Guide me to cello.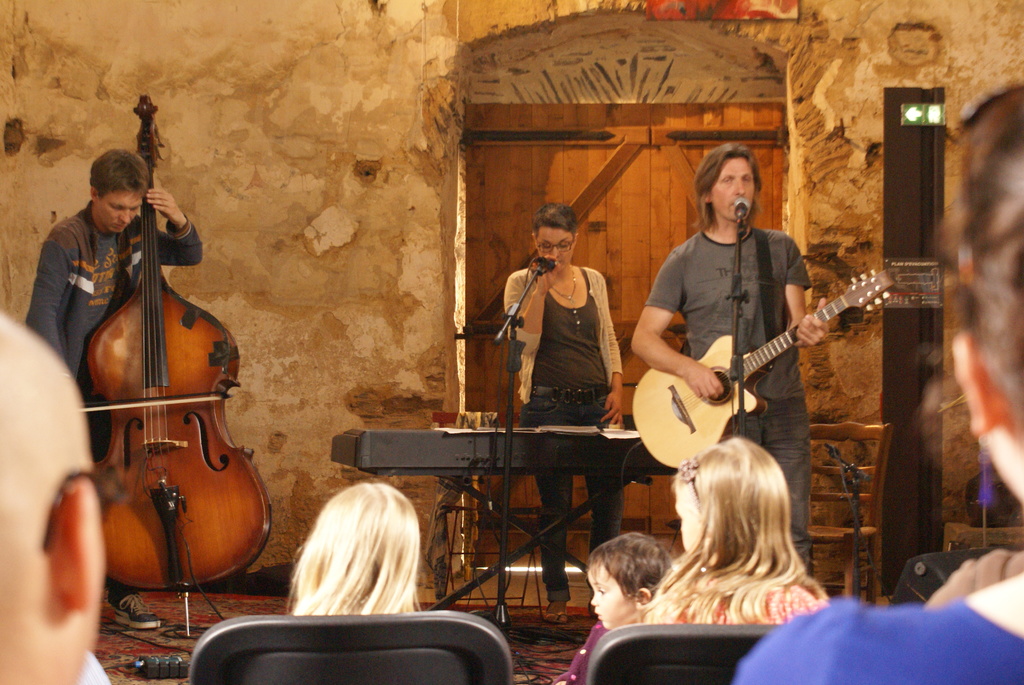
Guidance: l=94, t=96, r=274, b=636.
